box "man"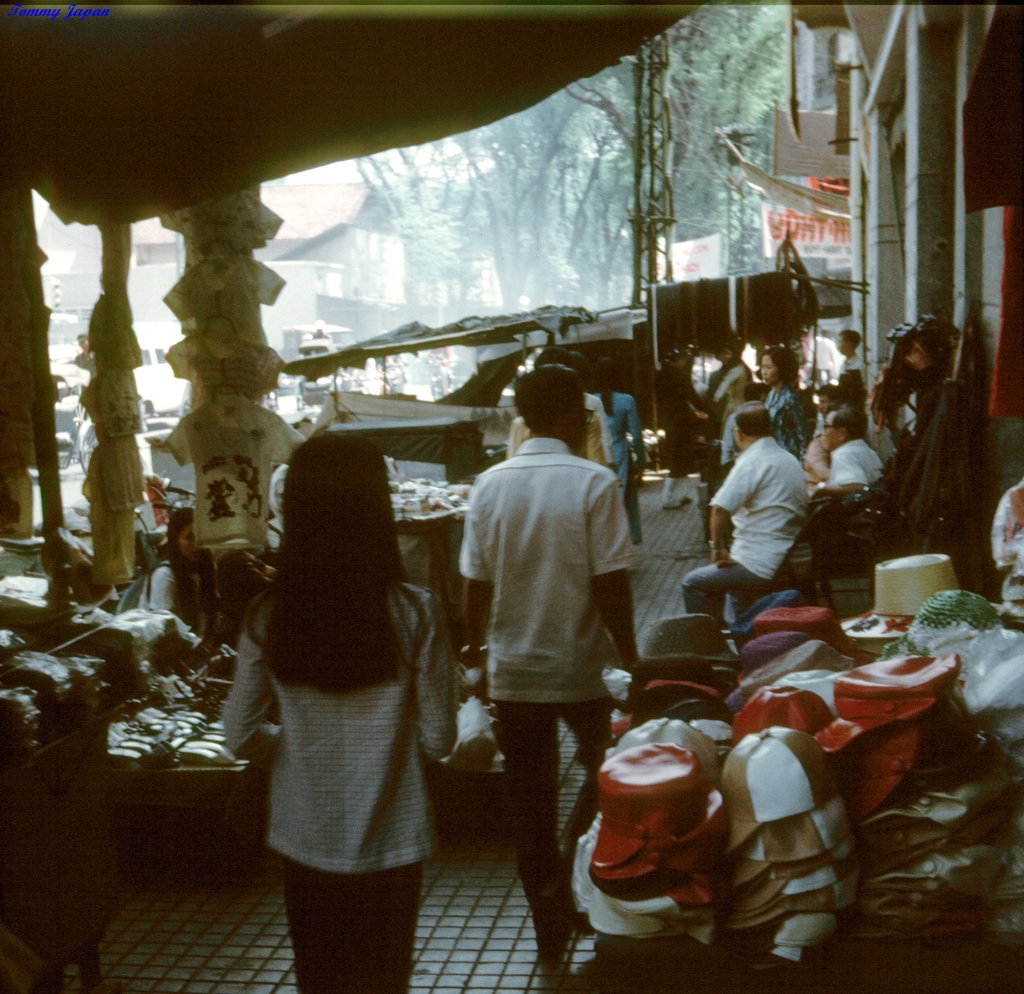
x1=824 y1=405 x2=883 y2=490
